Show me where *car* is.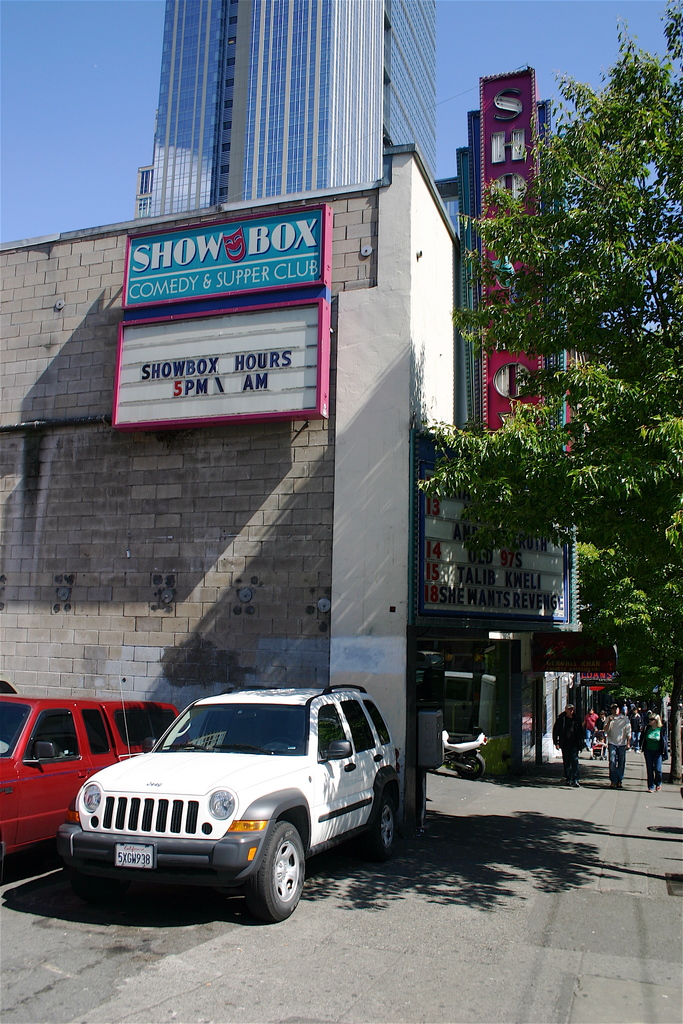
*car* is at [55, 675, 402, 923].
